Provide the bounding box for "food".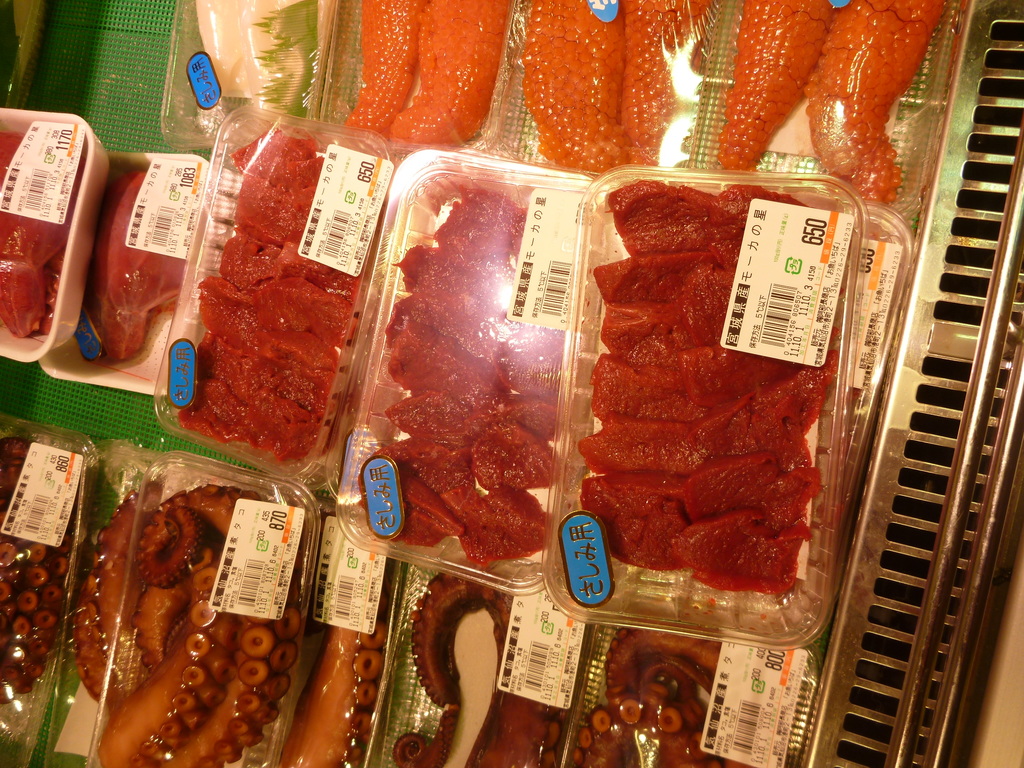
[72, 479, 165, 712].
